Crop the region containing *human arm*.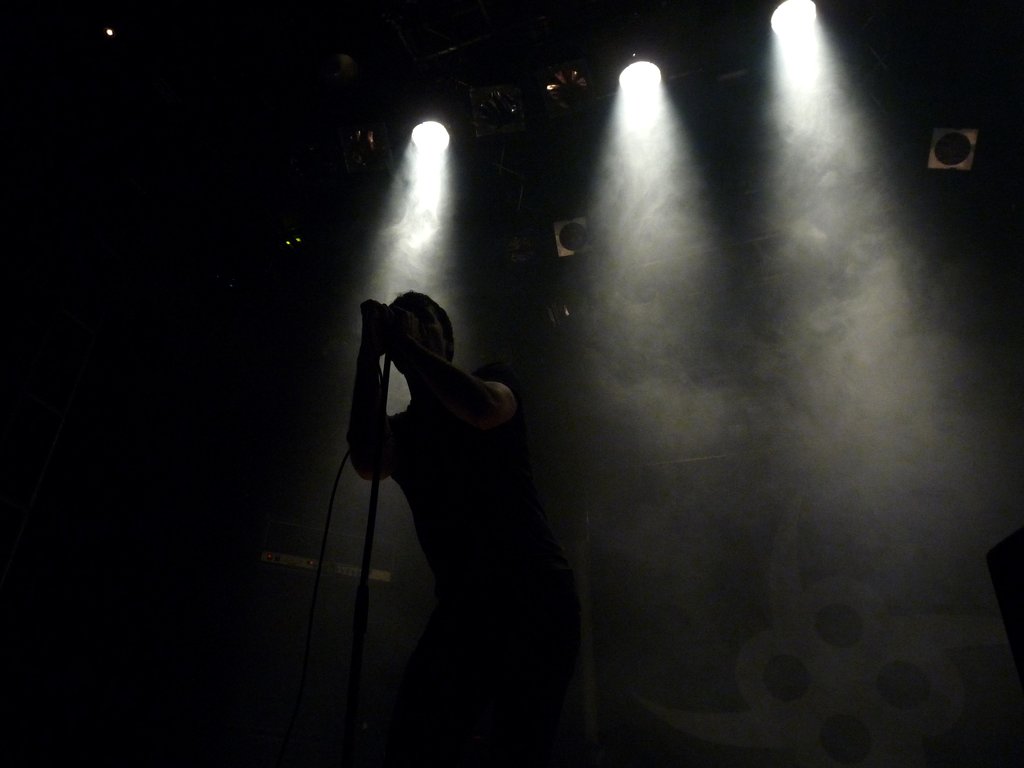
Crop region: BBox(390, 306, 526, 440).
